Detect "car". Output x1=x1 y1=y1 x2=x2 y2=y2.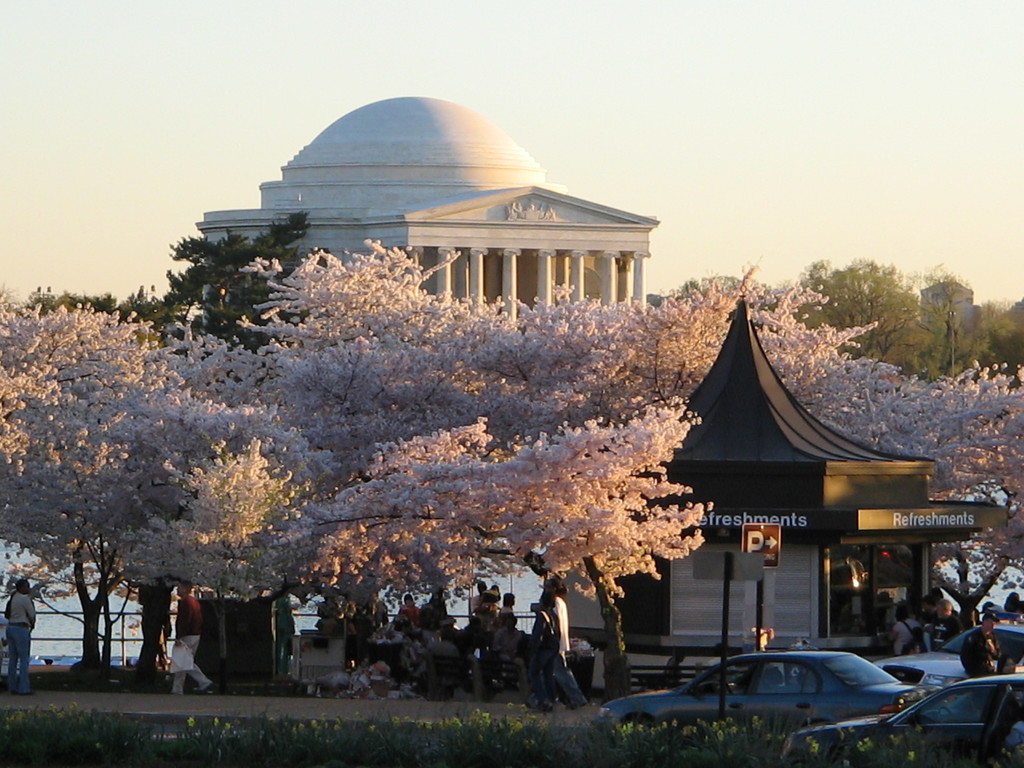
x1=788 y1=680 x2=1023 y2=767.
